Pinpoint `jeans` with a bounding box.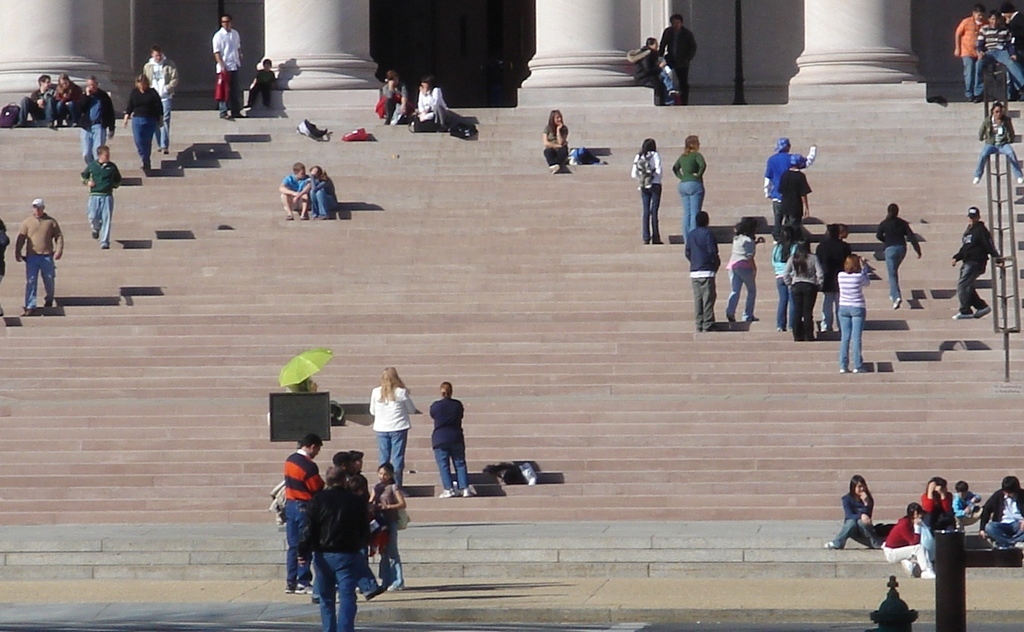
bbox=(691, 276, 710, 329).
